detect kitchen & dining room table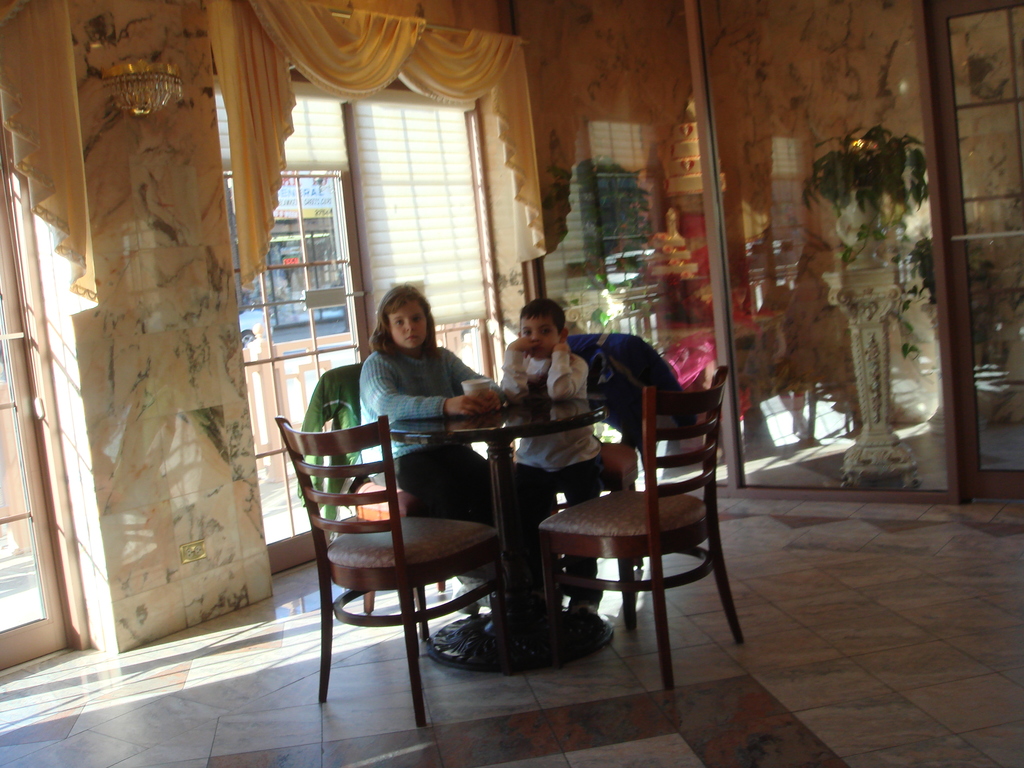
x1=269 y1=329 x2=744 y2=732
